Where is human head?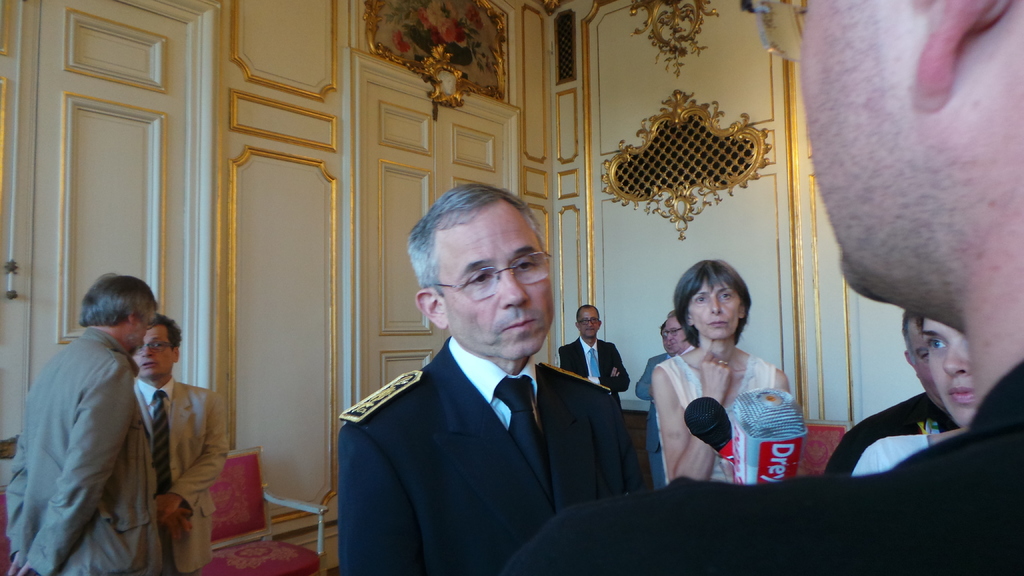
132 317 180 385.
